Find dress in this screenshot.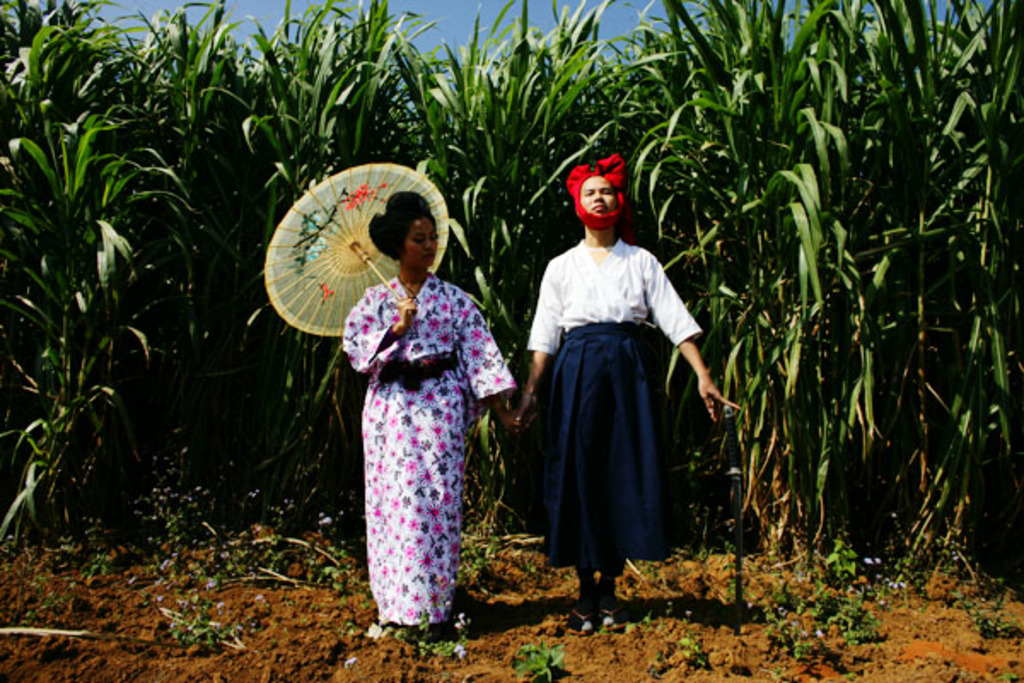
The bounding box for dress is [x1=343, y1=275, x2=517, y2=625].
